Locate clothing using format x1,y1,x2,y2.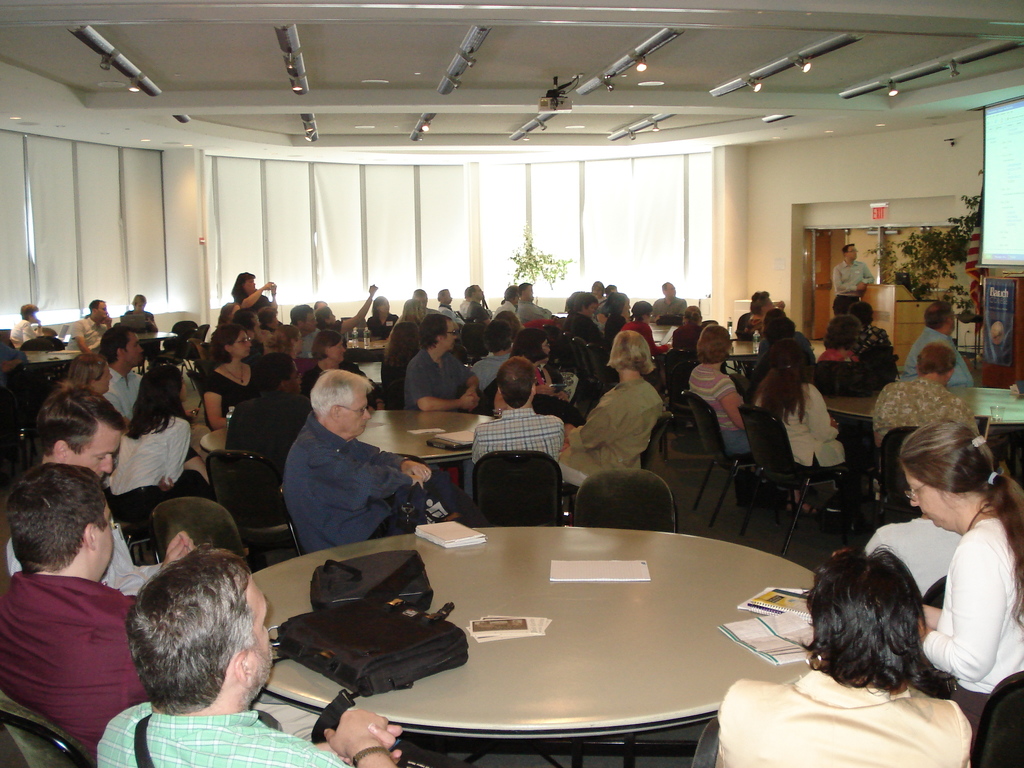
925,513,1023,726.
